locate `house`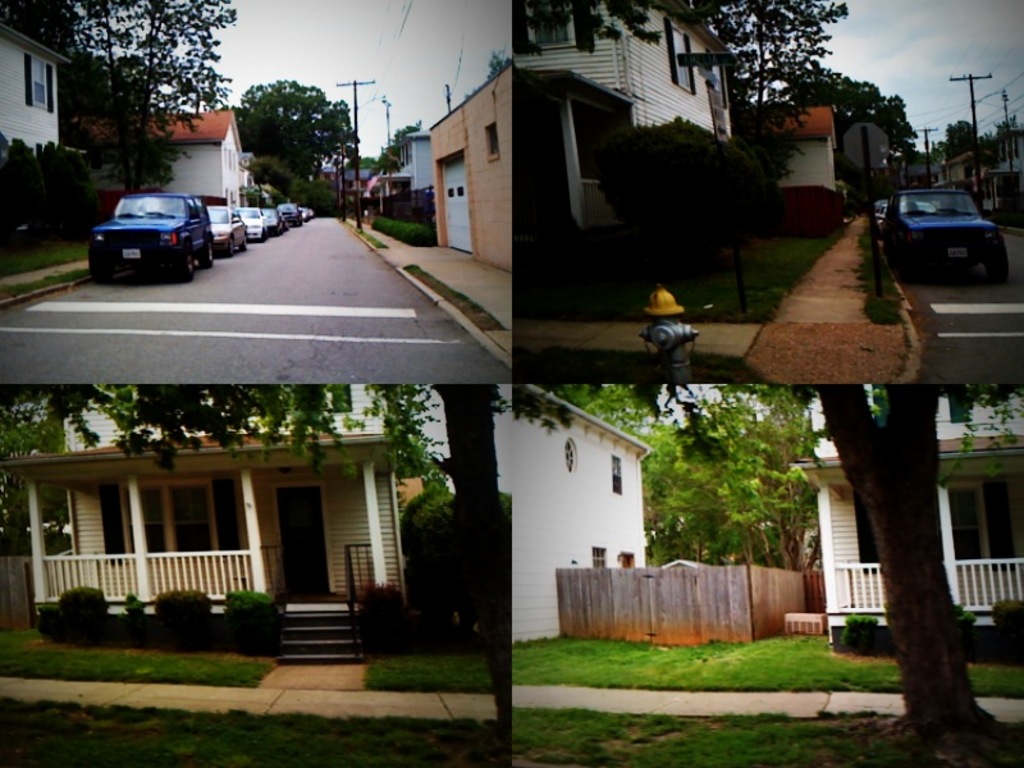
pyautogui.locateOnScreen(431, 60, 522, 280)
